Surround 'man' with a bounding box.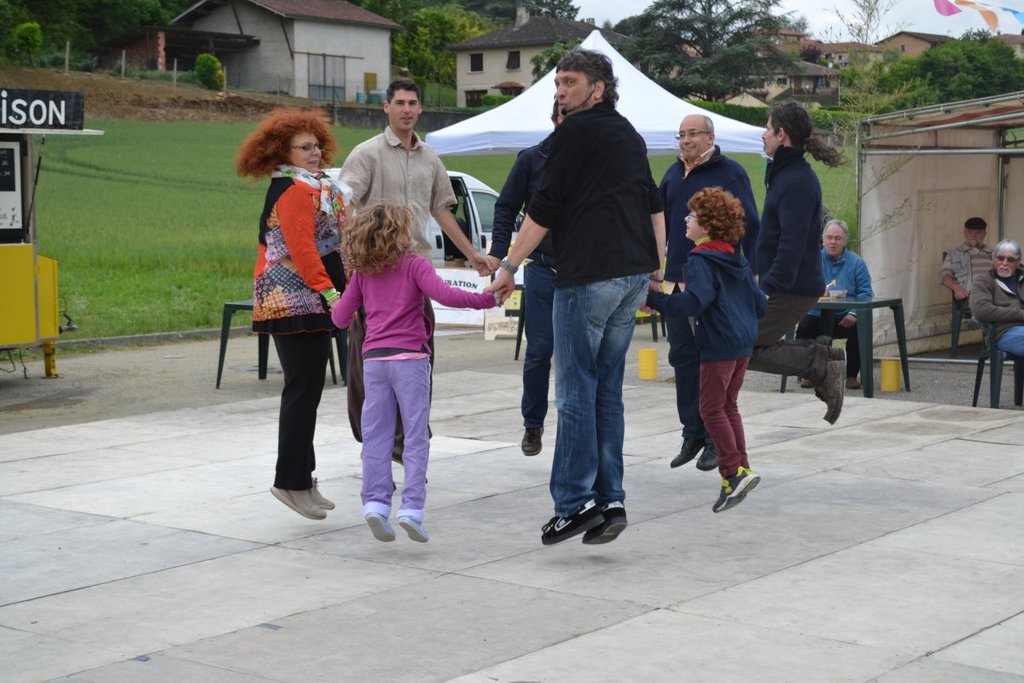
(804,217,872,392).
